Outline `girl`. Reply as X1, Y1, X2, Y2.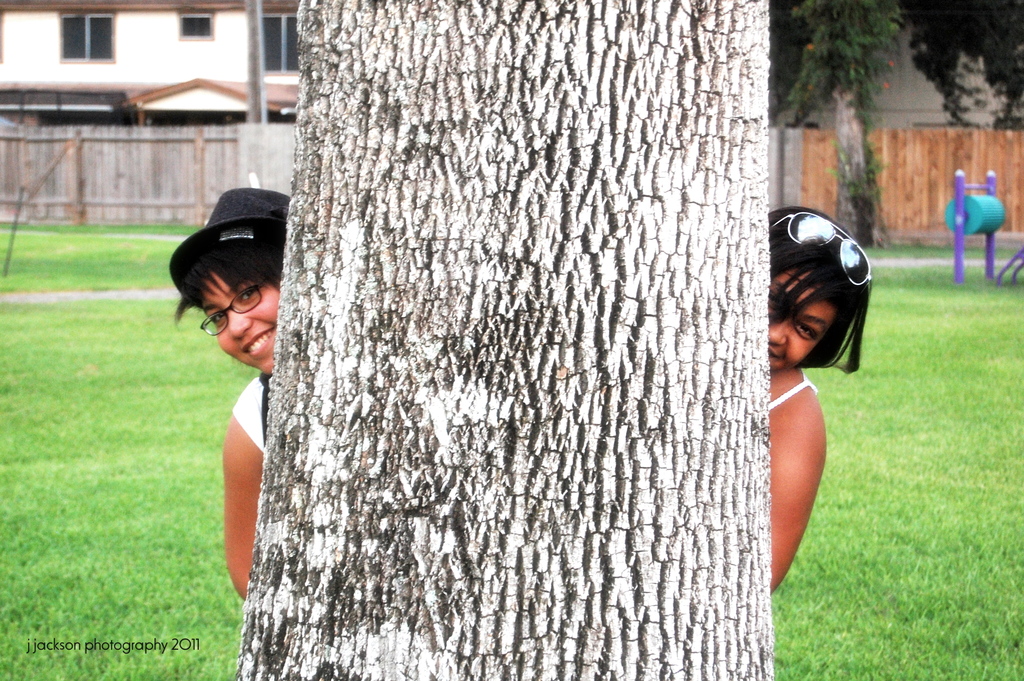
165, 179, 292, 593.
